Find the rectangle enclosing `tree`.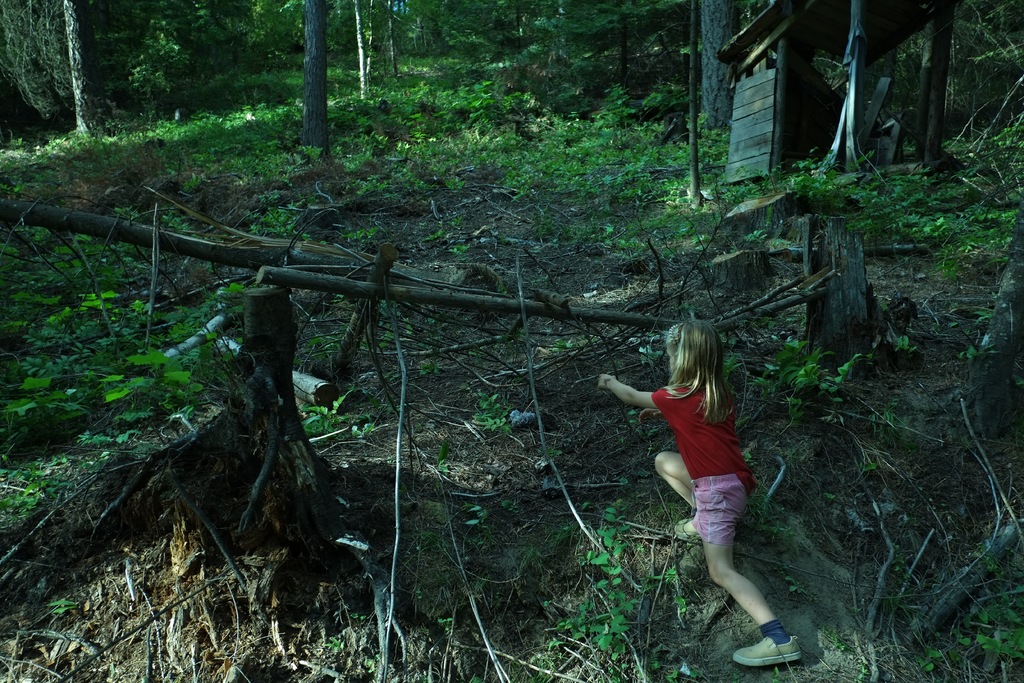
x1=690 y1=0 x2=701 y2=208.
